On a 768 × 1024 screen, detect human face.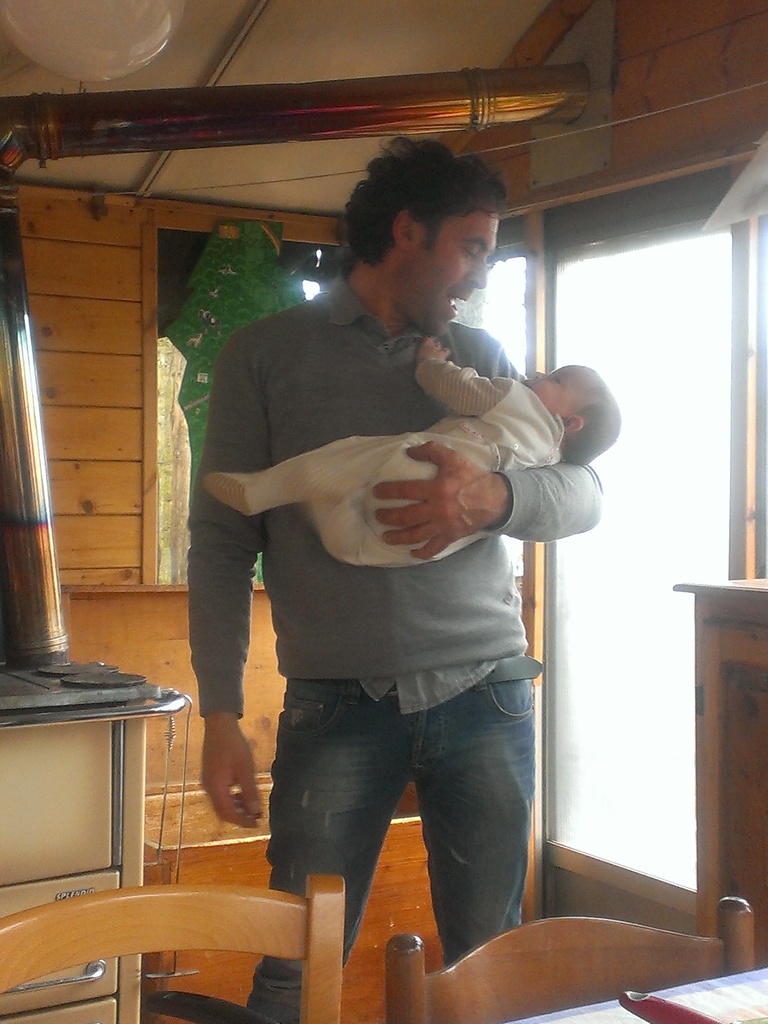
rect(418, 209, 497, 332).
